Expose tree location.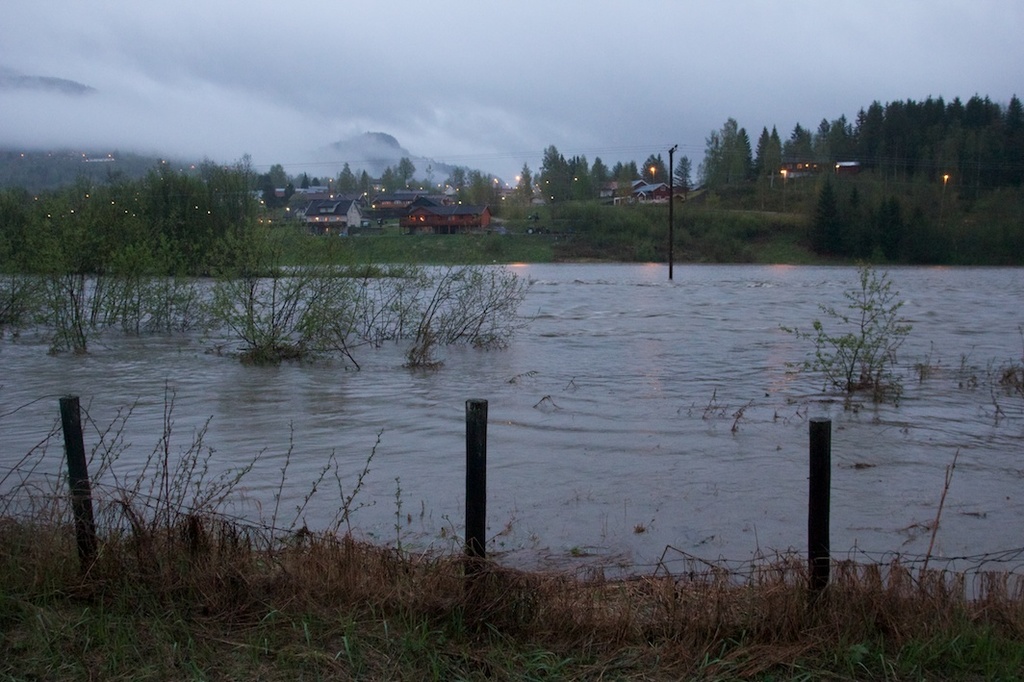
Exposed at 940/101/964/183.
